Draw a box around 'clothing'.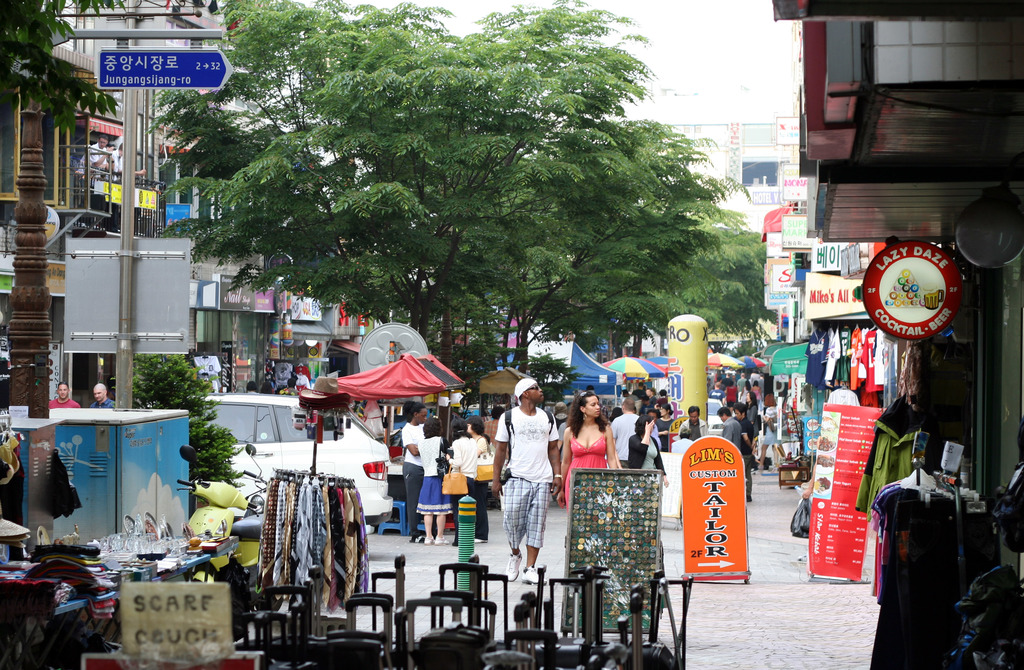
x1=193 y1=355 x2=222 y2=392.
